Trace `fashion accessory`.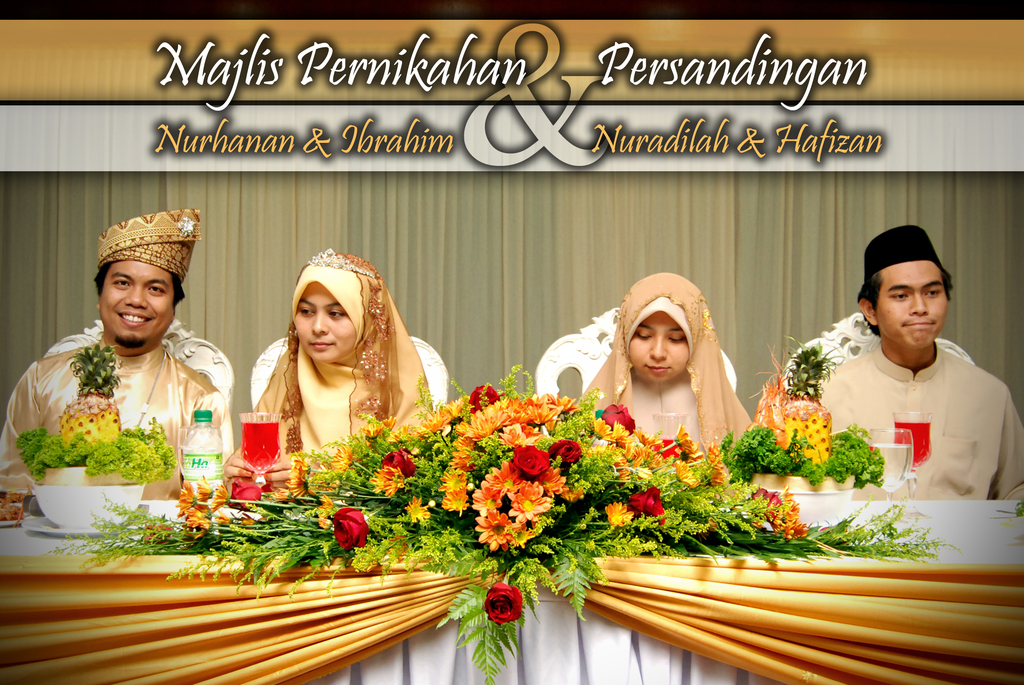
Traced to pyautogui.locateOnScreen(175, 213, 199, 241).
